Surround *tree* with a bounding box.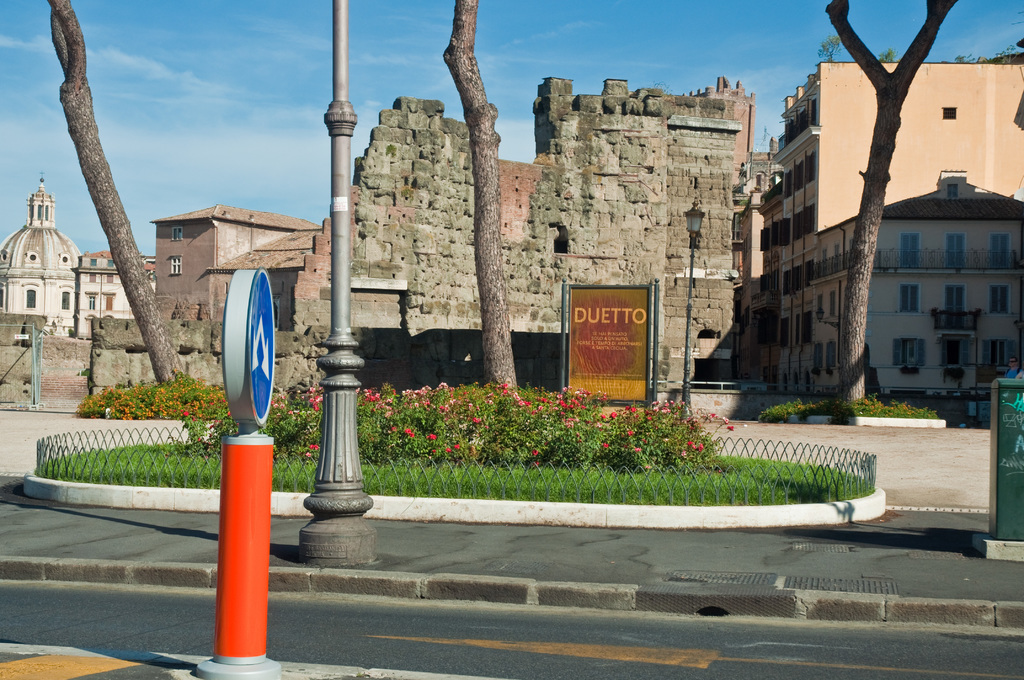
box(438, 0, 531, 419).
